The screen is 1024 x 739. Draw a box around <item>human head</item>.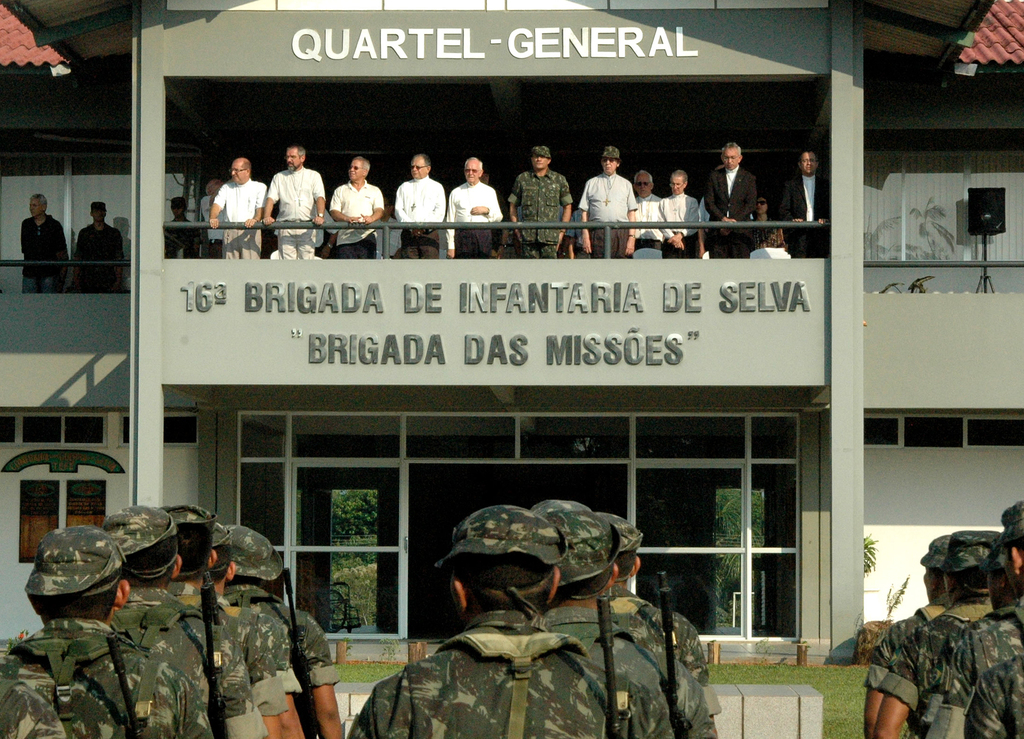
crop(449, 507, 561, 626).
